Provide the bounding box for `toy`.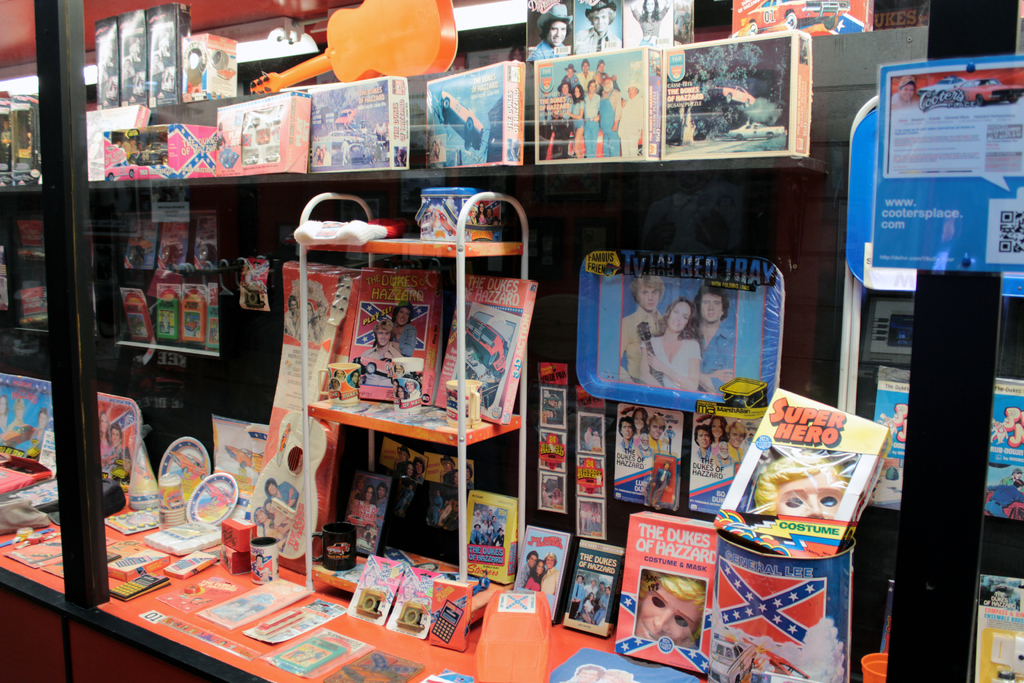
pyautogui.locateOnScreen(246, 276, 350, 560).
